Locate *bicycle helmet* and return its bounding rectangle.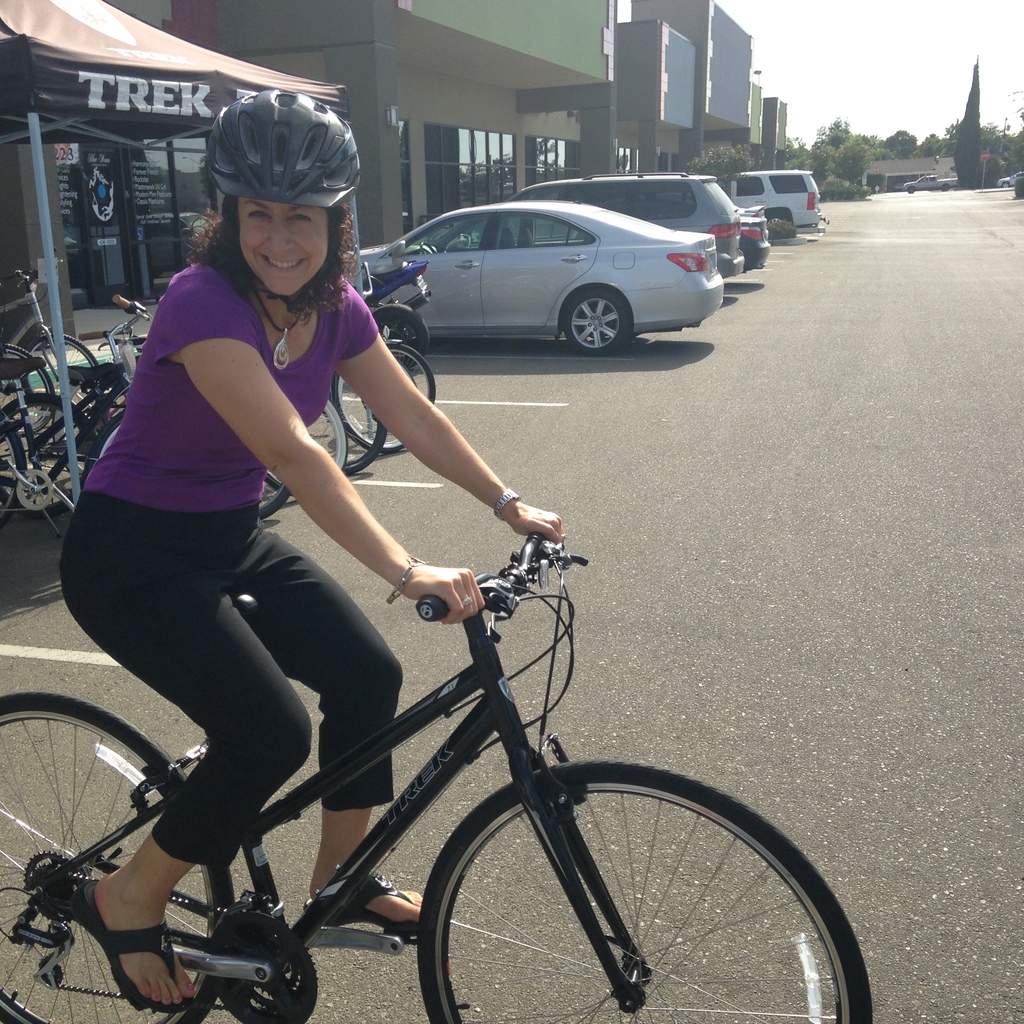
bbox(198, 86, 366, 310).
